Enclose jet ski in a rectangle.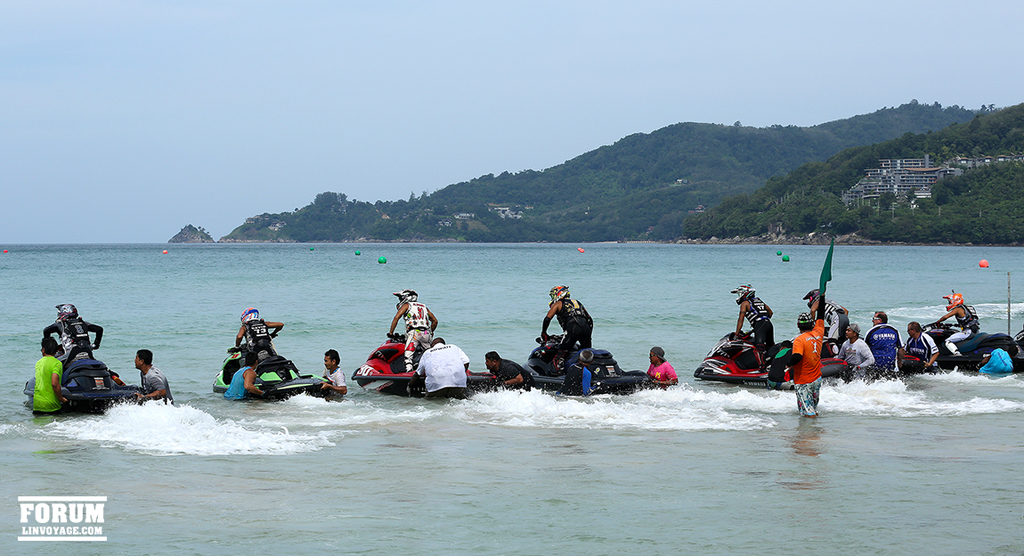
locate(823, 320, 926, 380).
